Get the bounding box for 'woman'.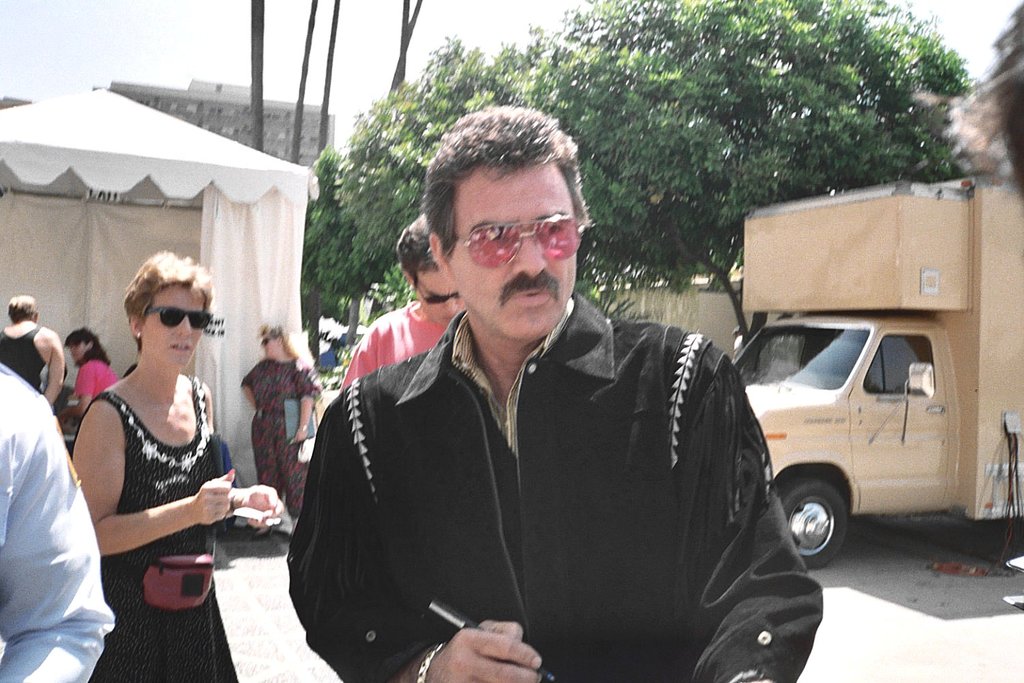
box=[241, 323, 324, 542].
